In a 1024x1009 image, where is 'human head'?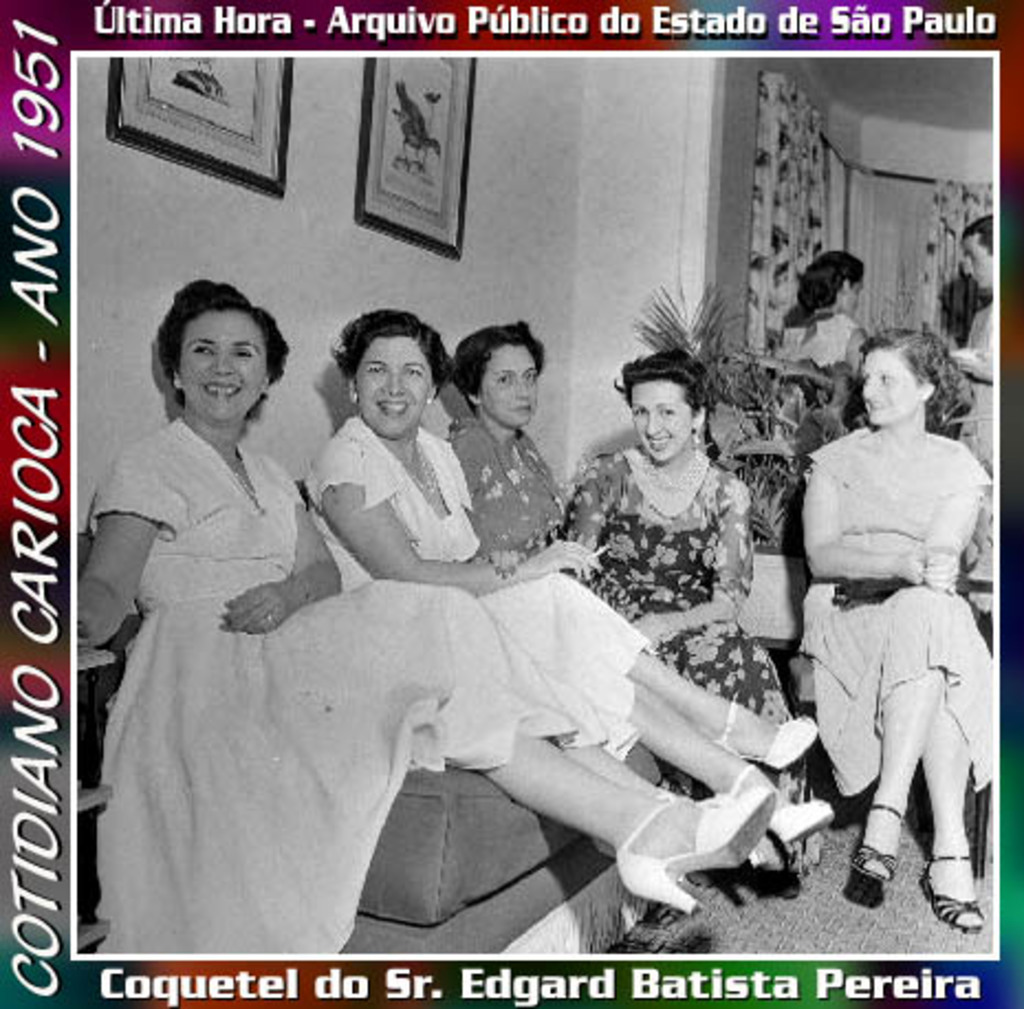
pyautogui.locateOnScreen(154, 278, 288, 423).
